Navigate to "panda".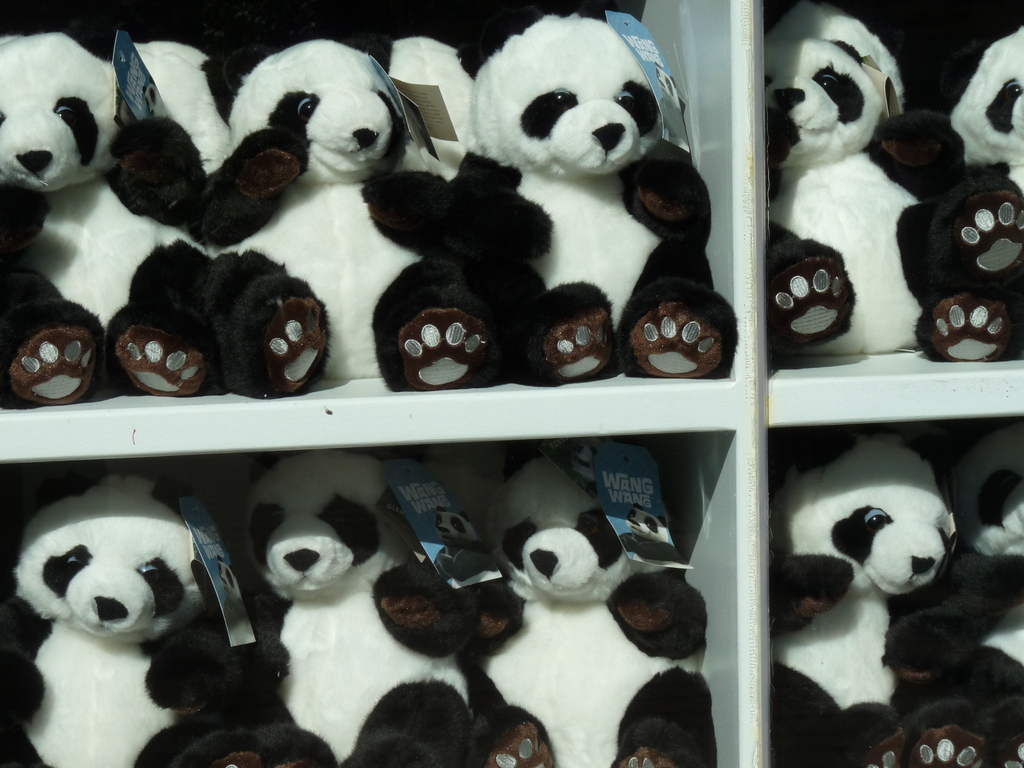
Navigation target: 459 0 737 388.
